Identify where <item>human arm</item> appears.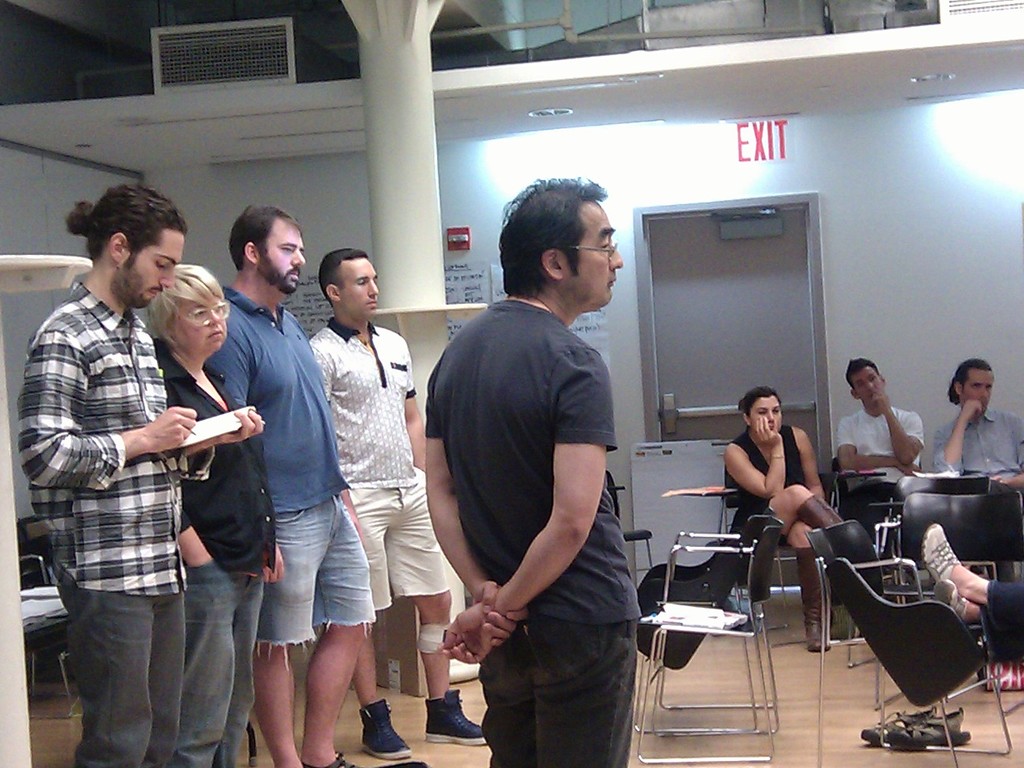
Appears at box(843, 424, 914, 473).
